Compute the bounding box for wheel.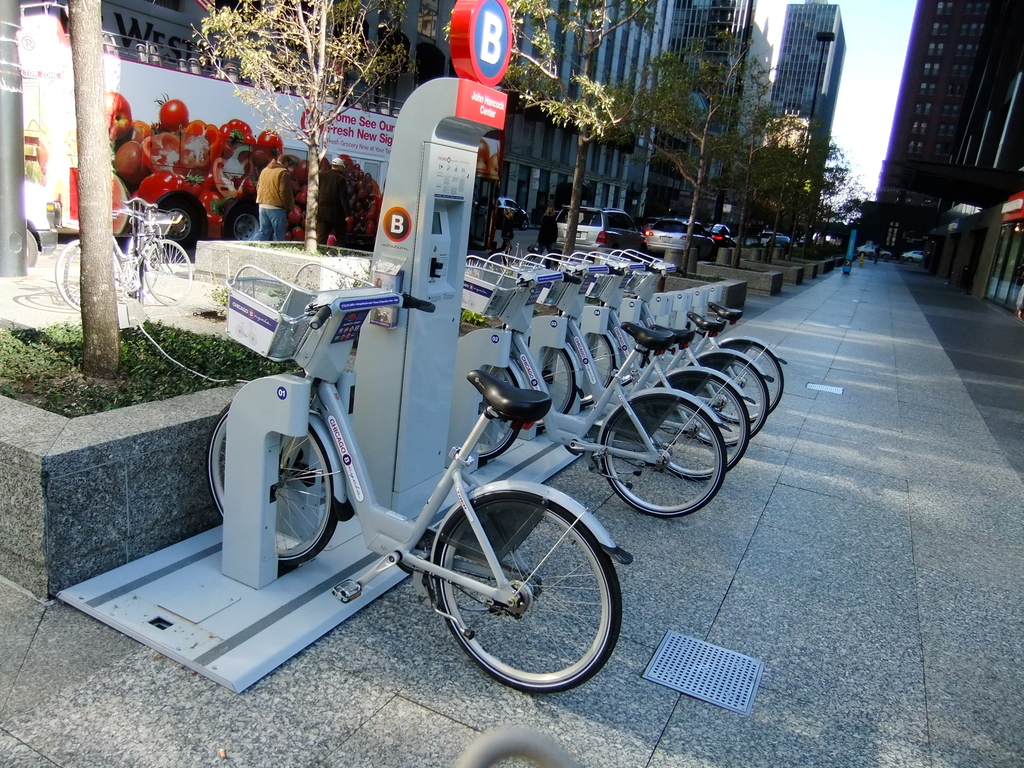
detection(582, 387, 741, 516).
